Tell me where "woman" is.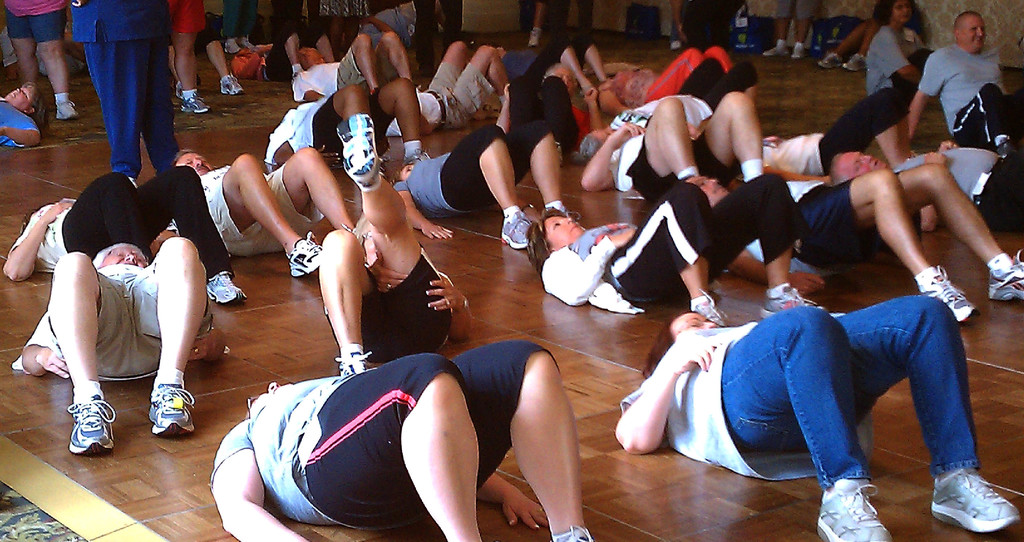
"woman" is at left=864, top=0, right=934, bottom=93.
